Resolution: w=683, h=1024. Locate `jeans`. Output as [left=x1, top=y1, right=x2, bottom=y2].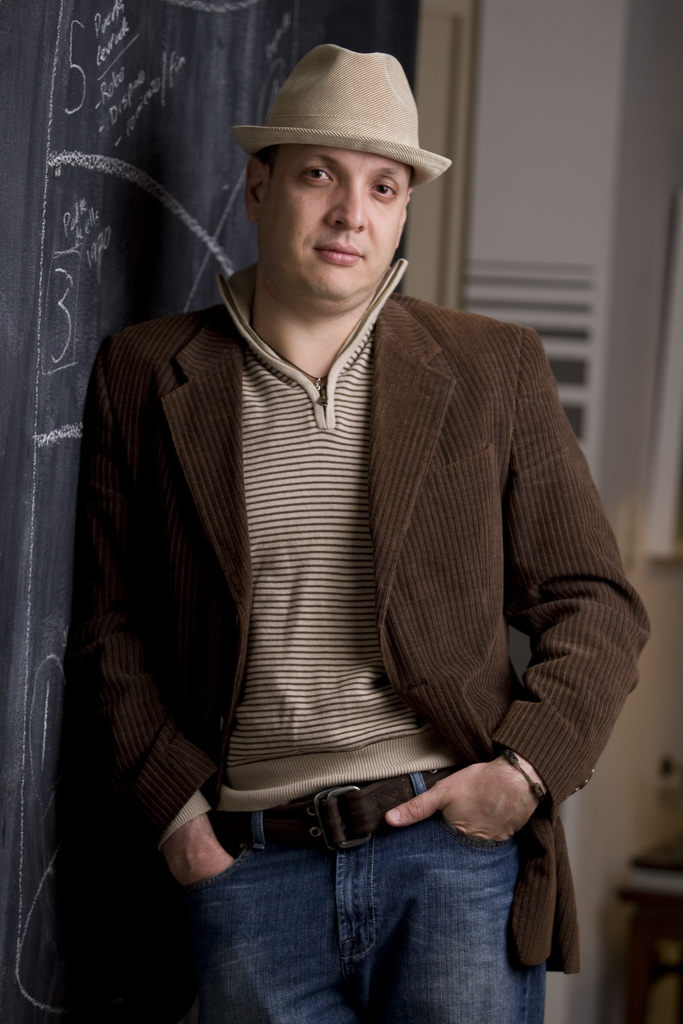
[left=190, top=772, right=549, bottom=1023].
